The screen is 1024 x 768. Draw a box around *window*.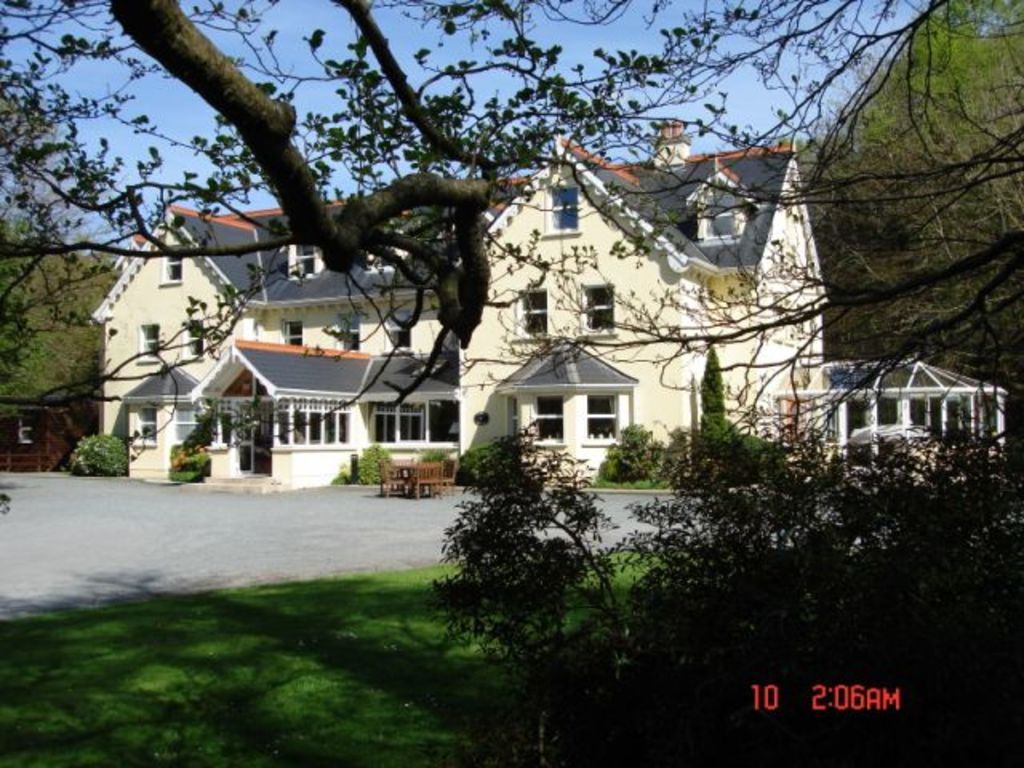
<bbox>579, 392, 613, 442</bbox>.
